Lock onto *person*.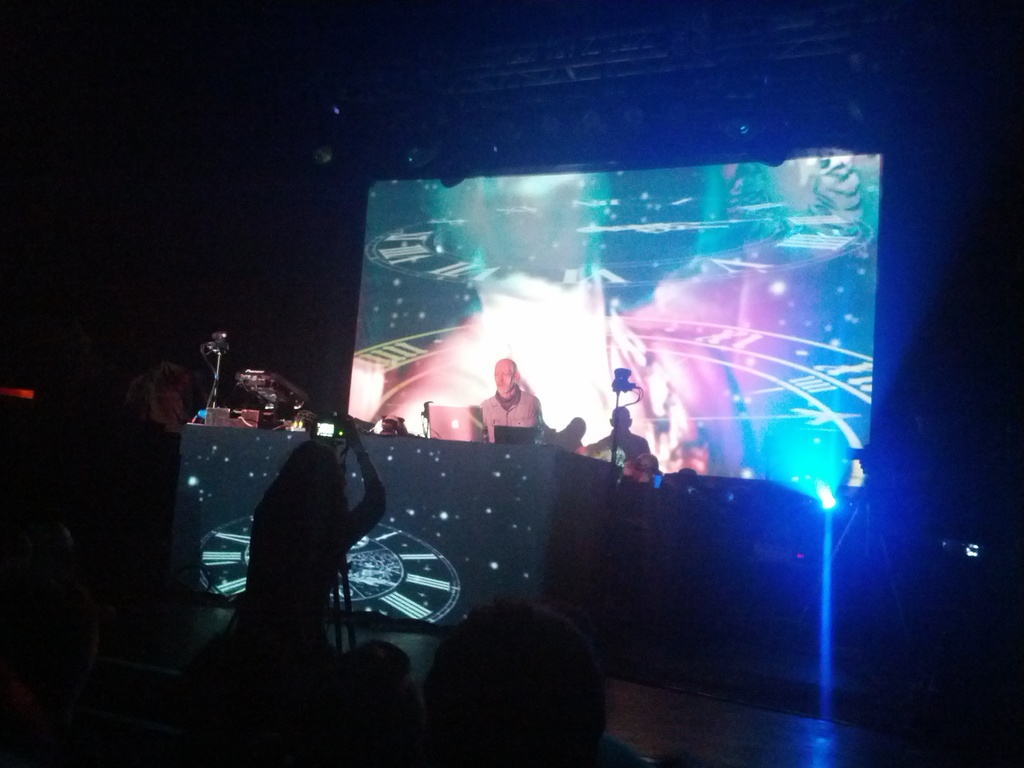
Locked: bbox=[472, 356, 544, 446].
